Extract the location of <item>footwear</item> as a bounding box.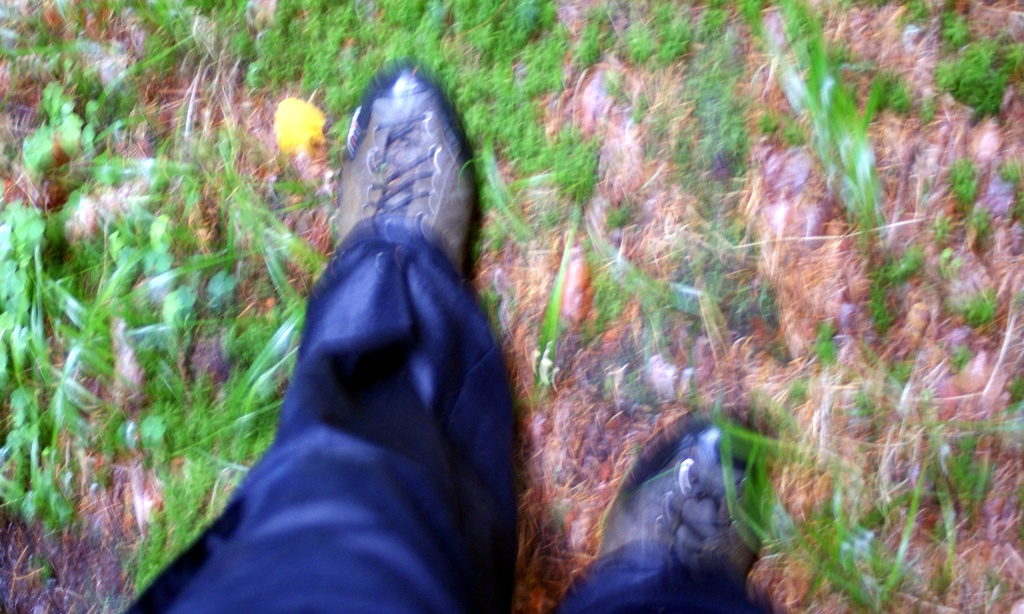
<box>324,83,479,287</box>.
